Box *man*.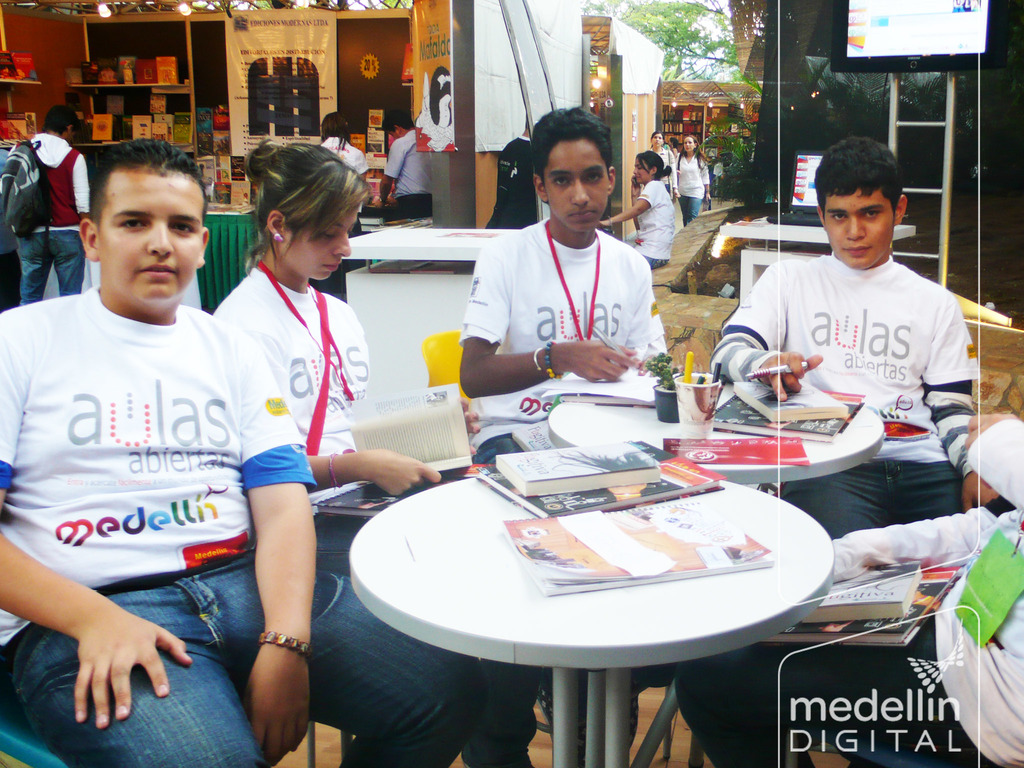
x1=11 y1=101 x2=92 y2=305.
